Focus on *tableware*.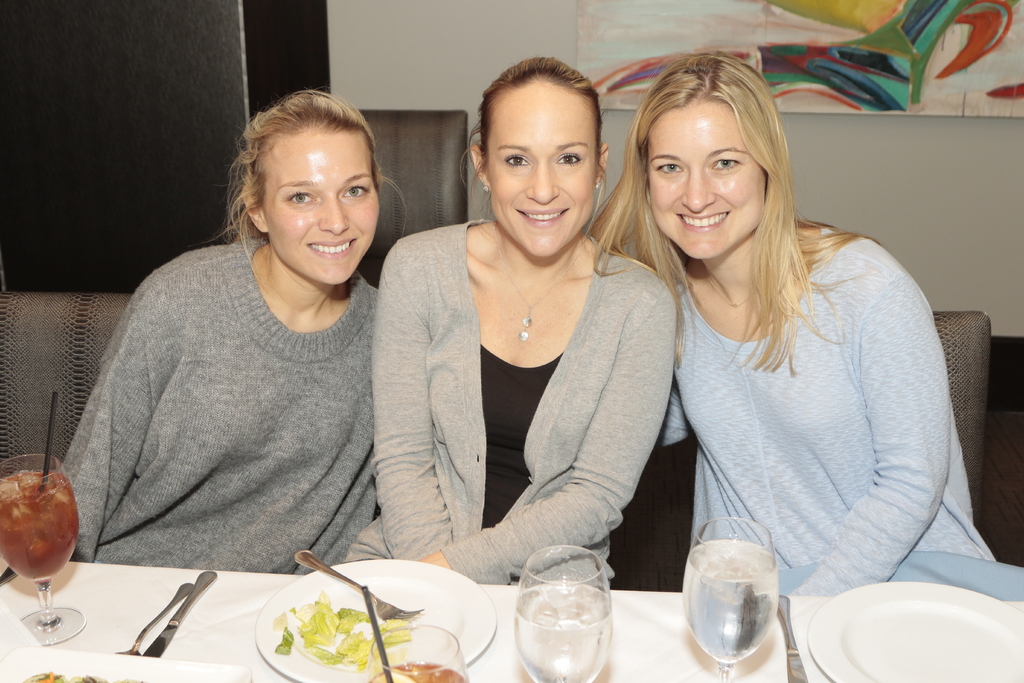
Focused at x1=794 y1=580 x2=1005 y2=680.
